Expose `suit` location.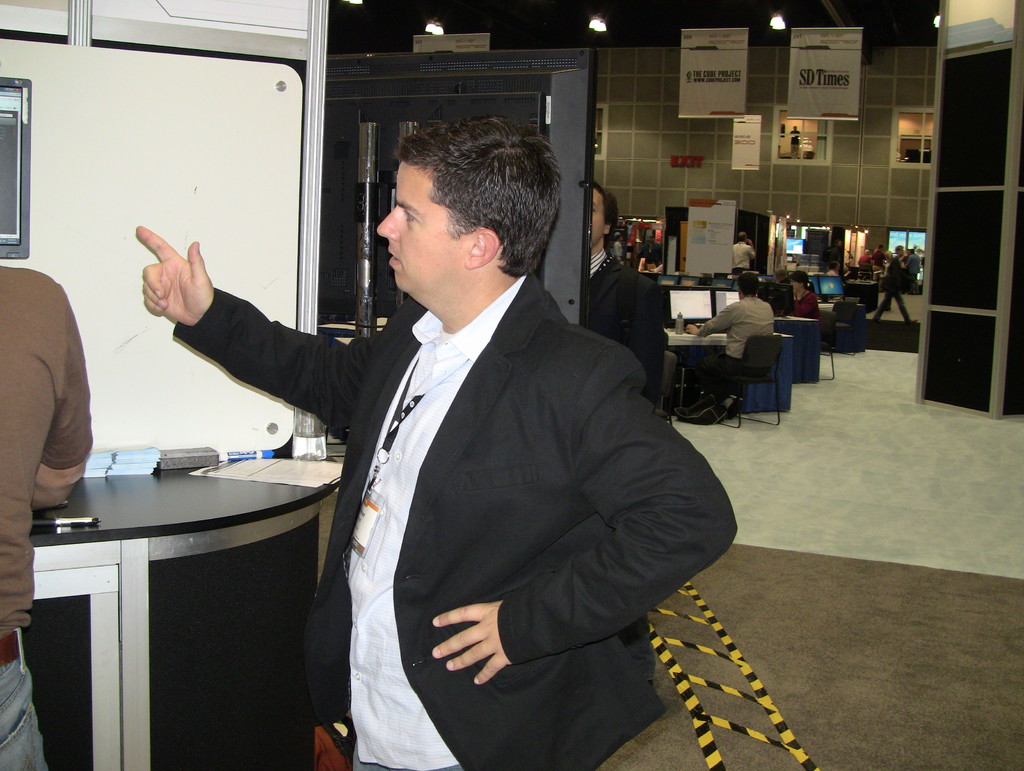
Exposed at 176 262 724 767.
